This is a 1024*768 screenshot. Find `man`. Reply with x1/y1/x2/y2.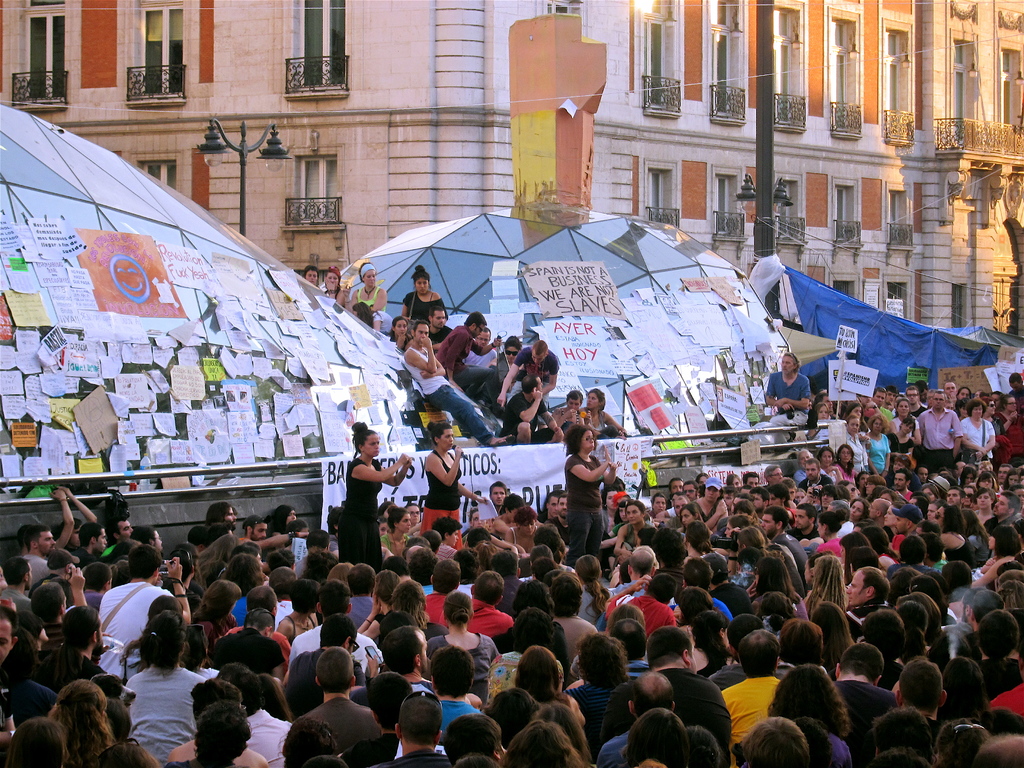
982/493/1022/538.
